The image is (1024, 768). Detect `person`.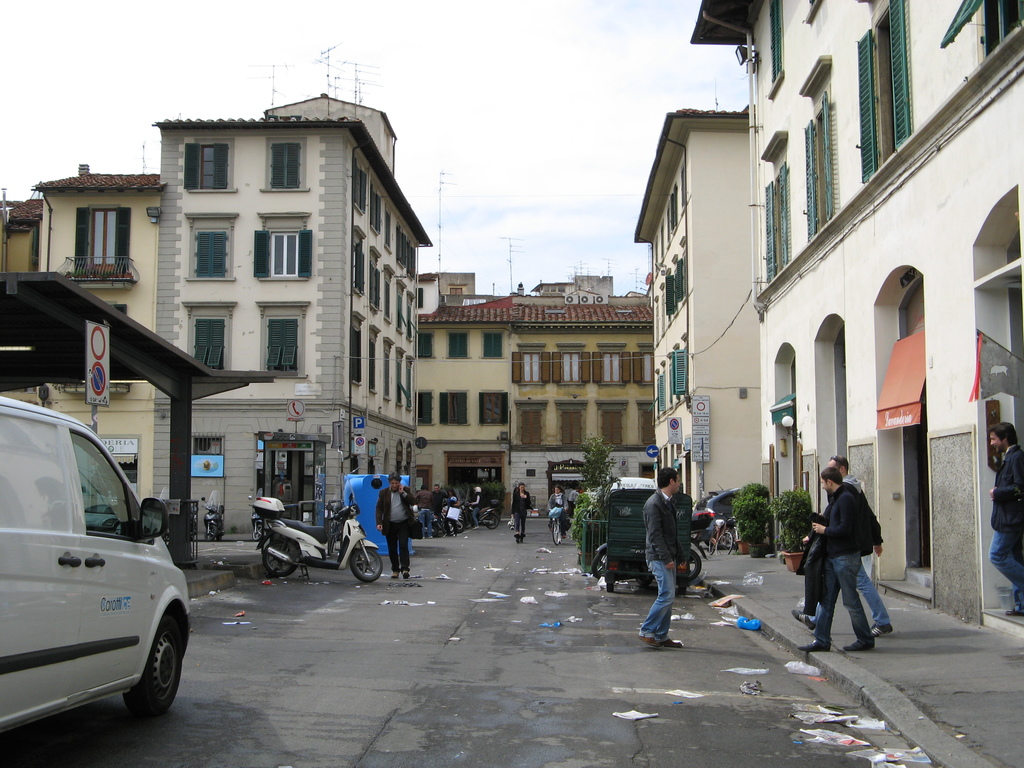
Detection: crop(544, 481, 565, 531).
